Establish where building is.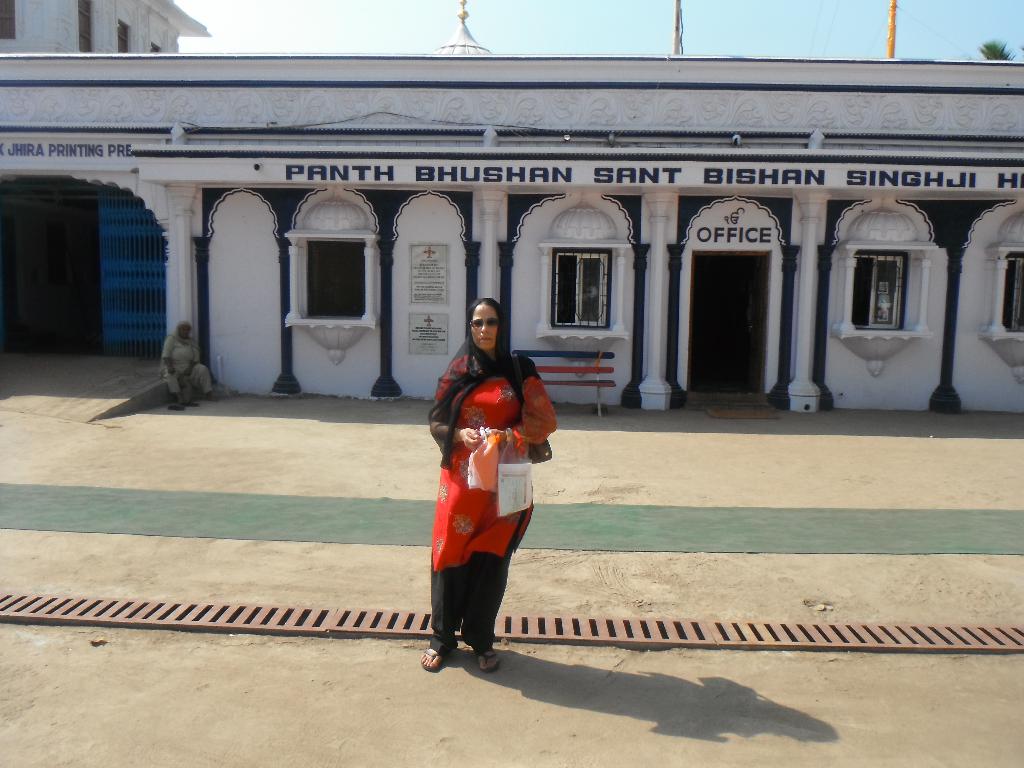
Established at left=0, top=0, right=1023, bottom=425.
